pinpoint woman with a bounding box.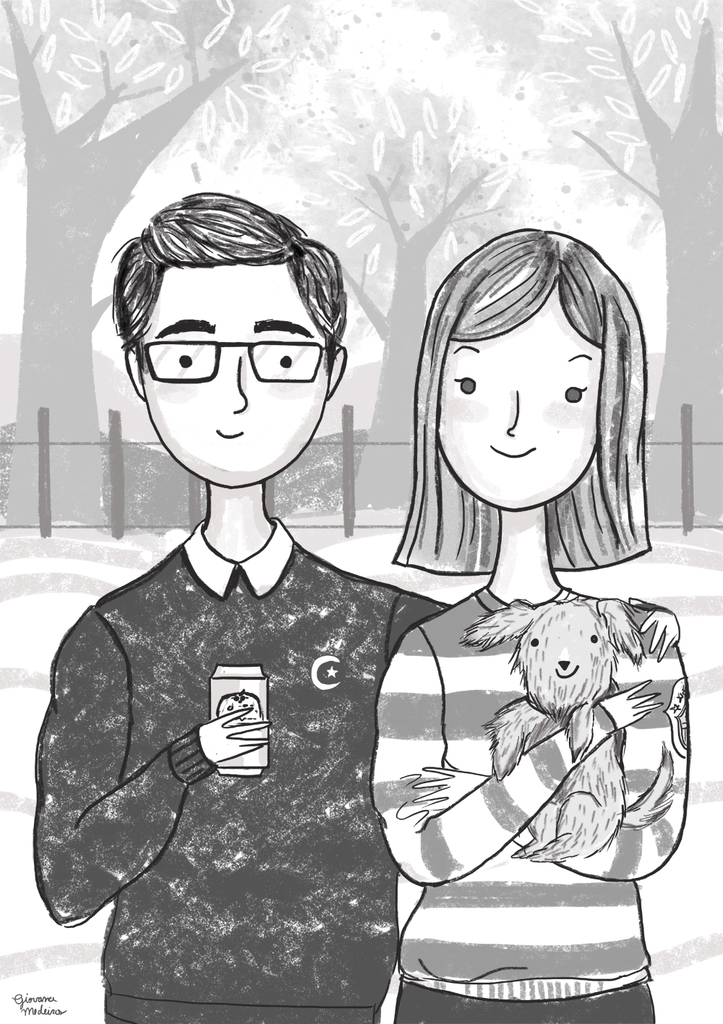
[373,228,690,1023].
